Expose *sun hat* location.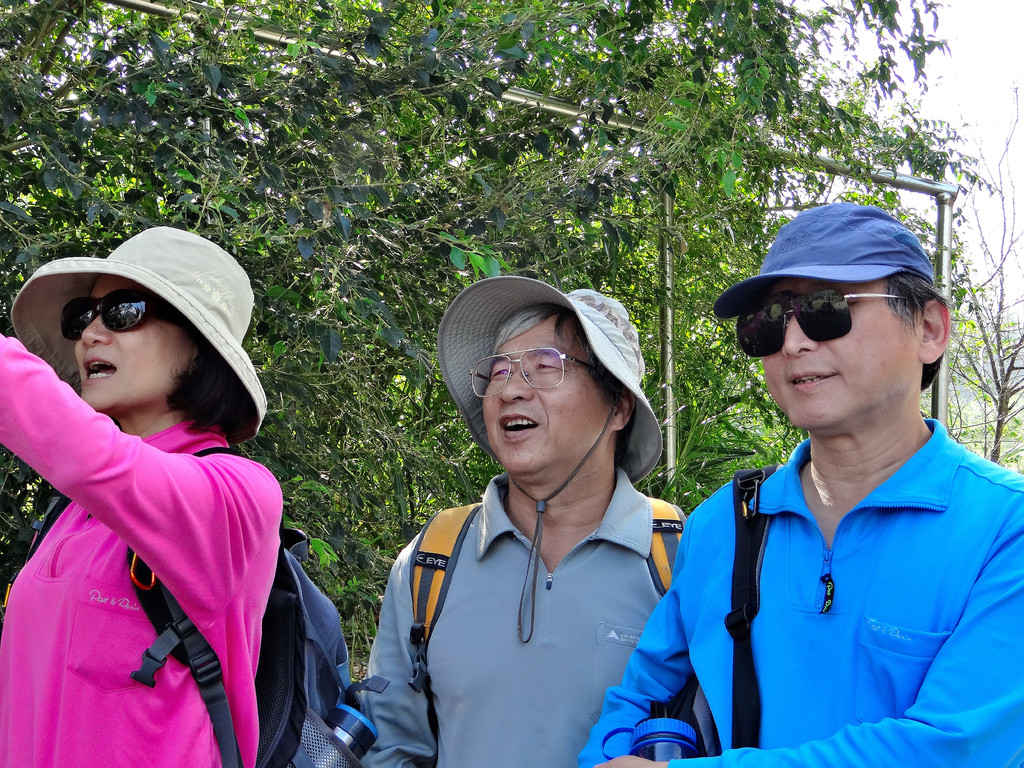
Exposed at [6, 225, 276, 468].
